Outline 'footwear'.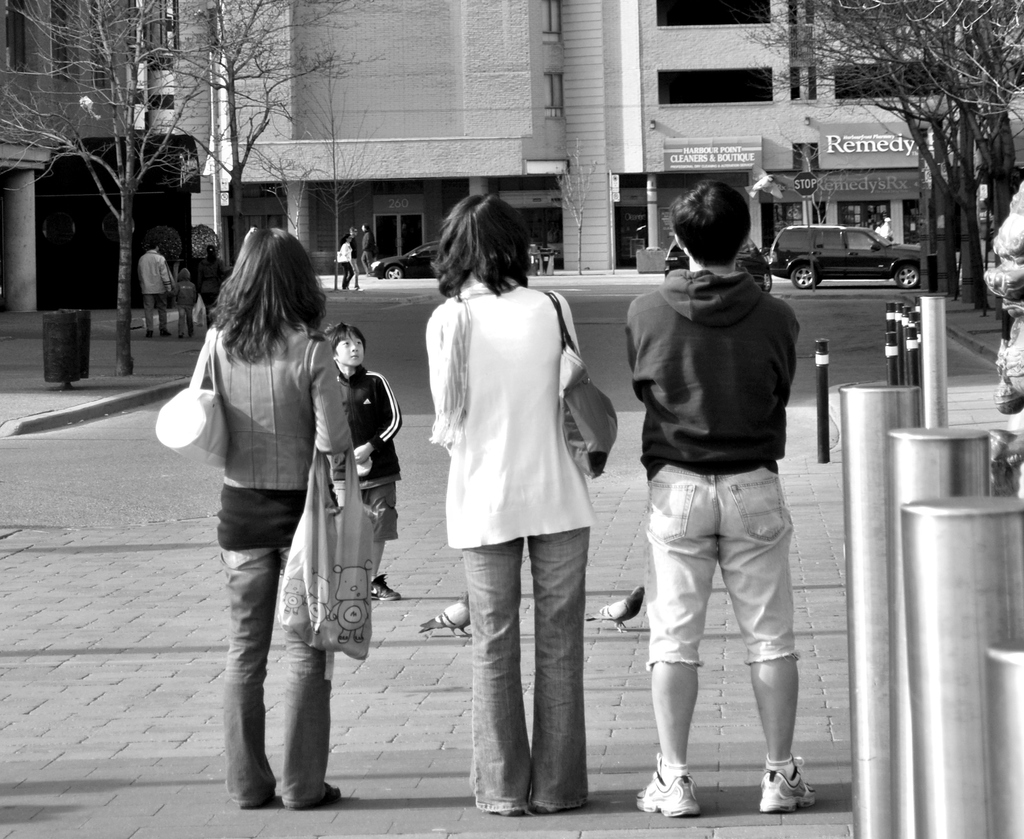
Outline: <region>294, 784, 341, 810</region>.
